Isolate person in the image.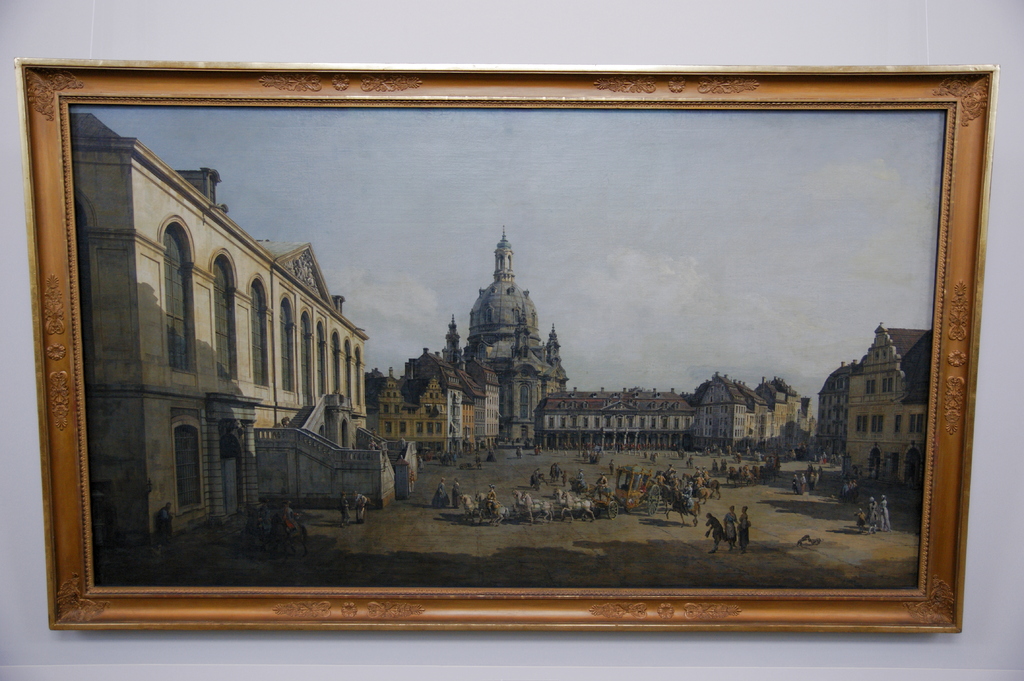
Isolated region: x1=525 y1=470 x2=543 y2=490.
